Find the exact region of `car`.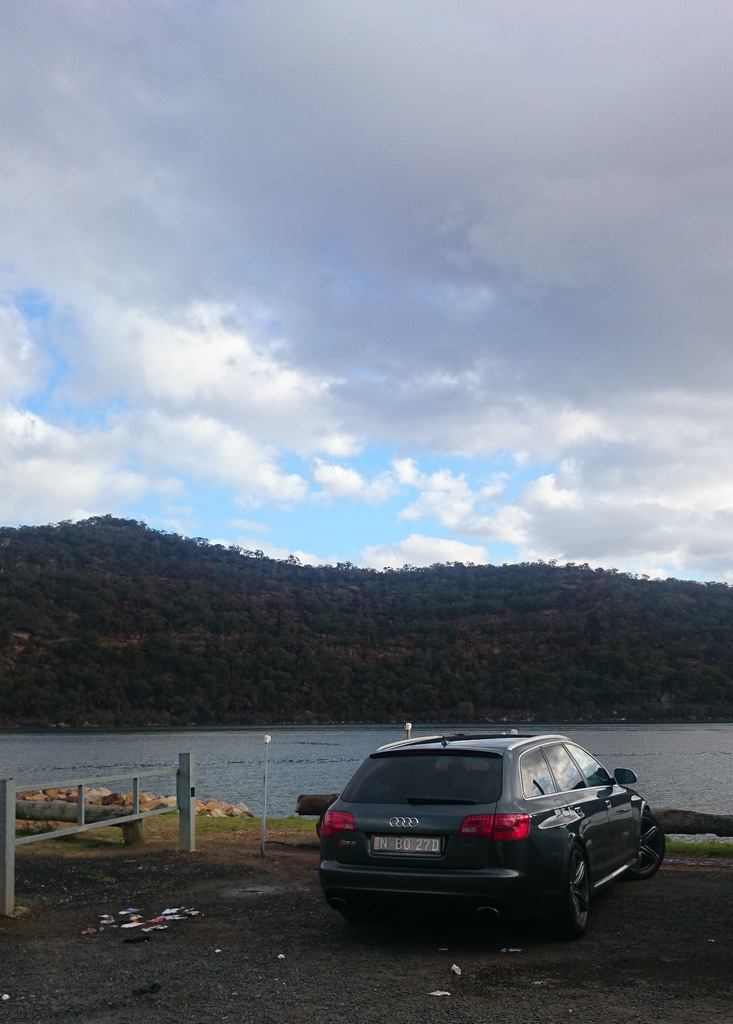
Exact region: x1=320, y1=728, x2=668, y2=938.
